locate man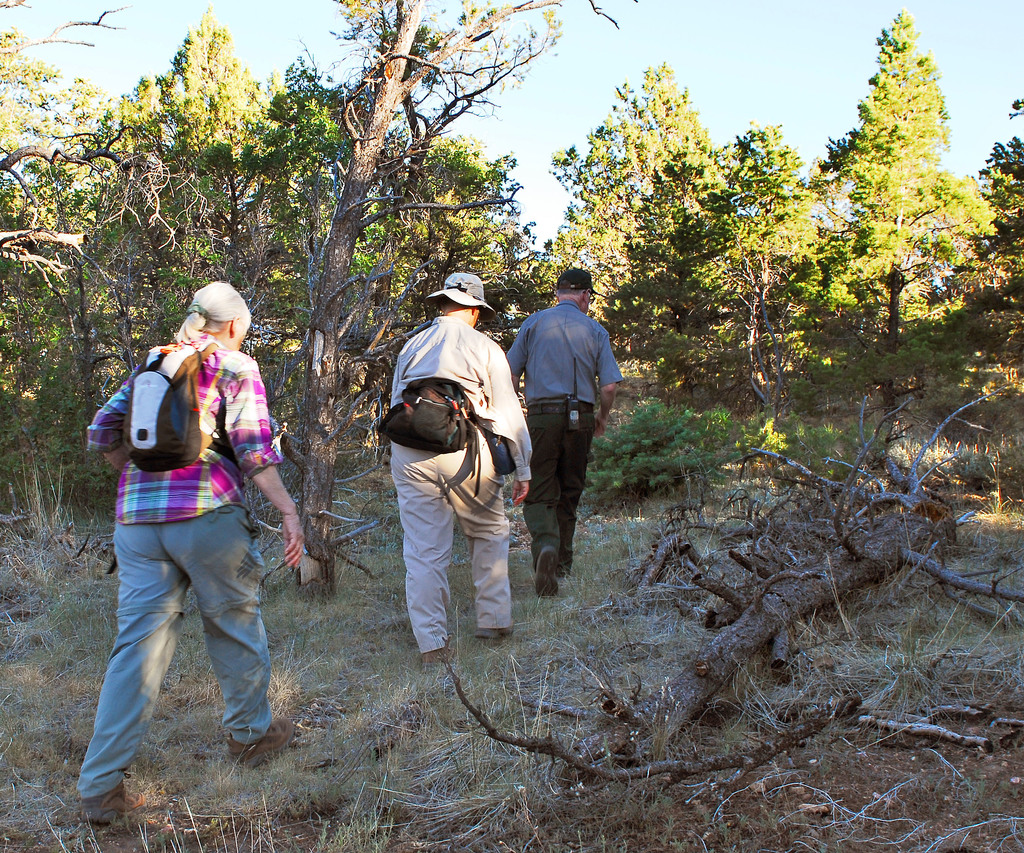
left=509, top=263, right=618, bottom=585
